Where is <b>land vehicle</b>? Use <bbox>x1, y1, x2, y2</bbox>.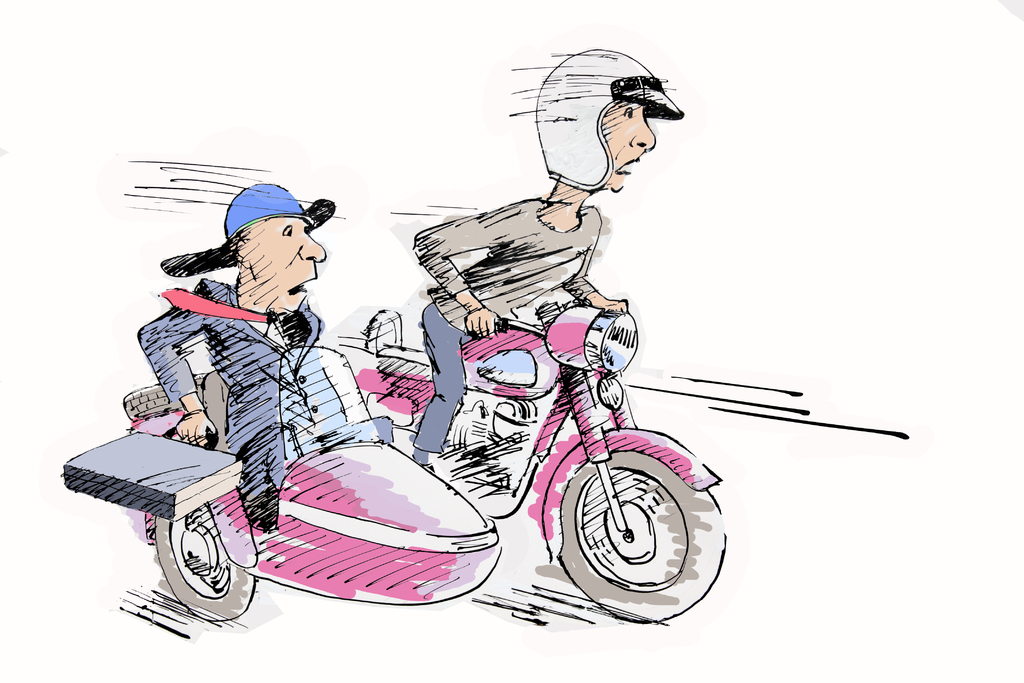
<bbox>117, 365, 621, 617</bbox>.
